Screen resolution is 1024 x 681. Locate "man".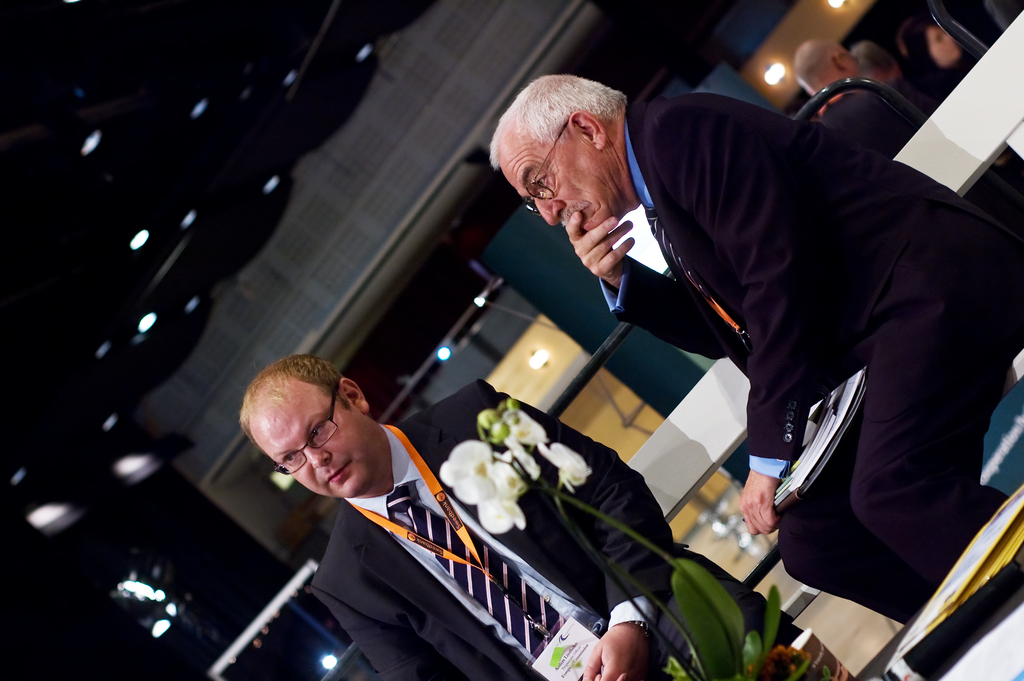
(x1=228, y1=363, x2=804, y2=680).
